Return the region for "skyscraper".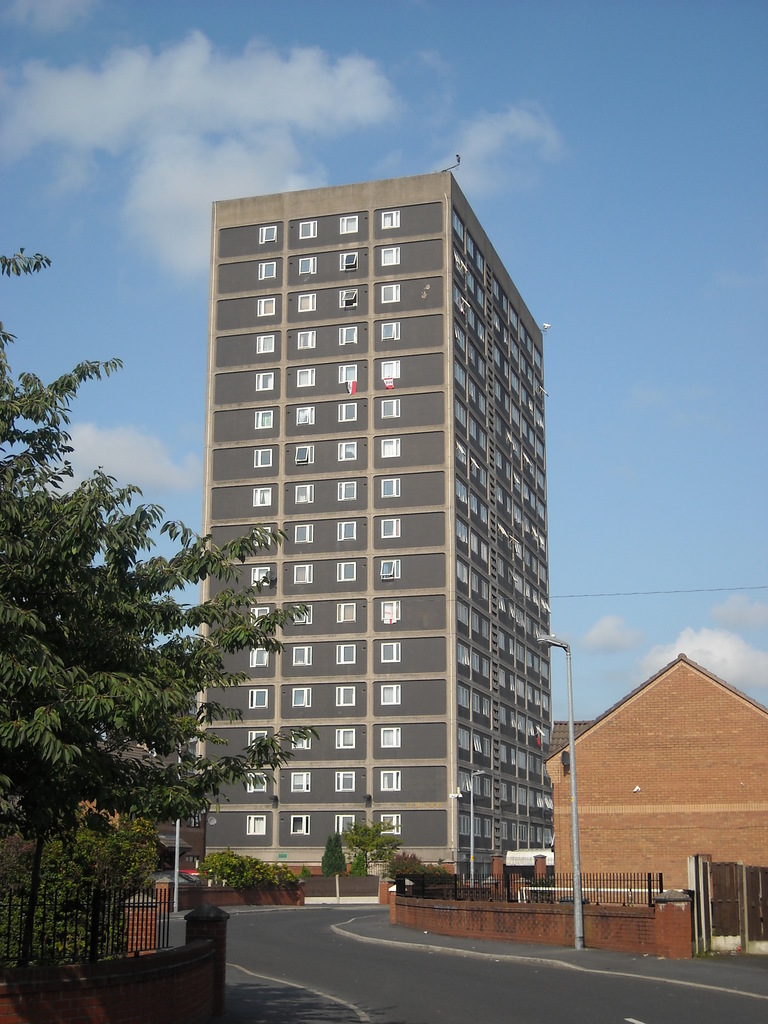
179/184/567/867.
